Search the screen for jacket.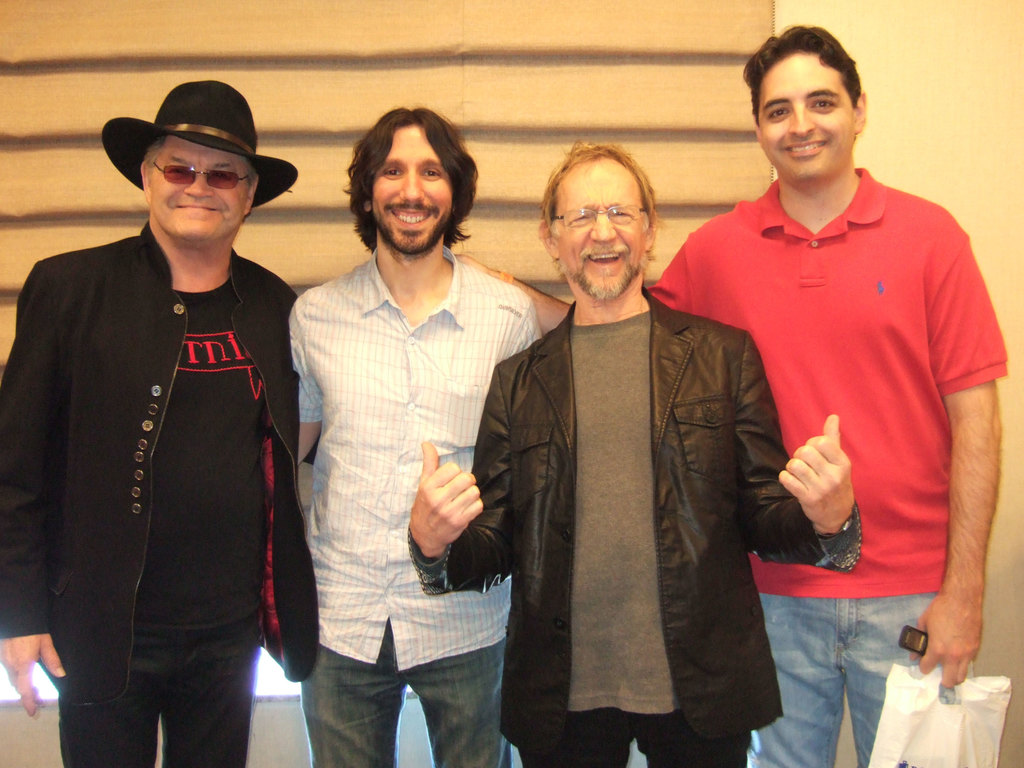
Found at x1=0, y1=220, x2=323, y2=681.
